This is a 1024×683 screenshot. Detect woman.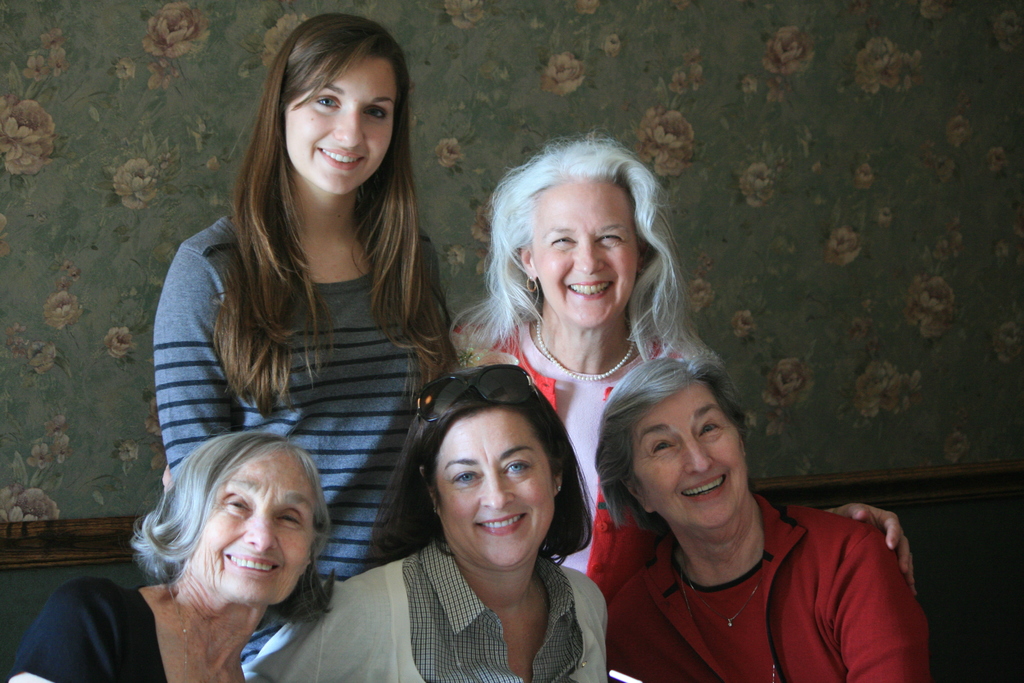
select_region(164, 13, 455, 666).
